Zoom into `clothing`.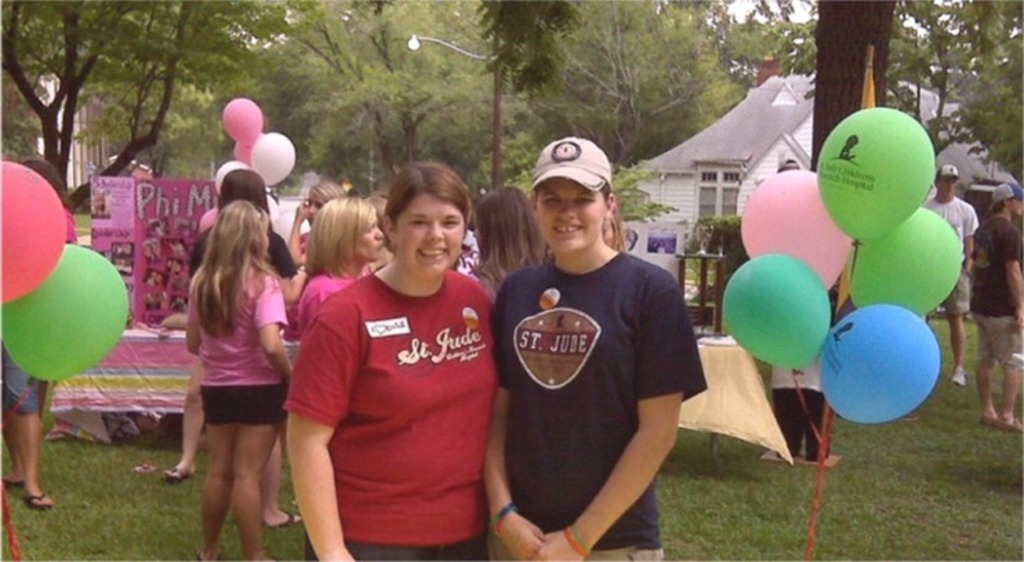
Zoom target: crop(770, 356, 832, 460).
